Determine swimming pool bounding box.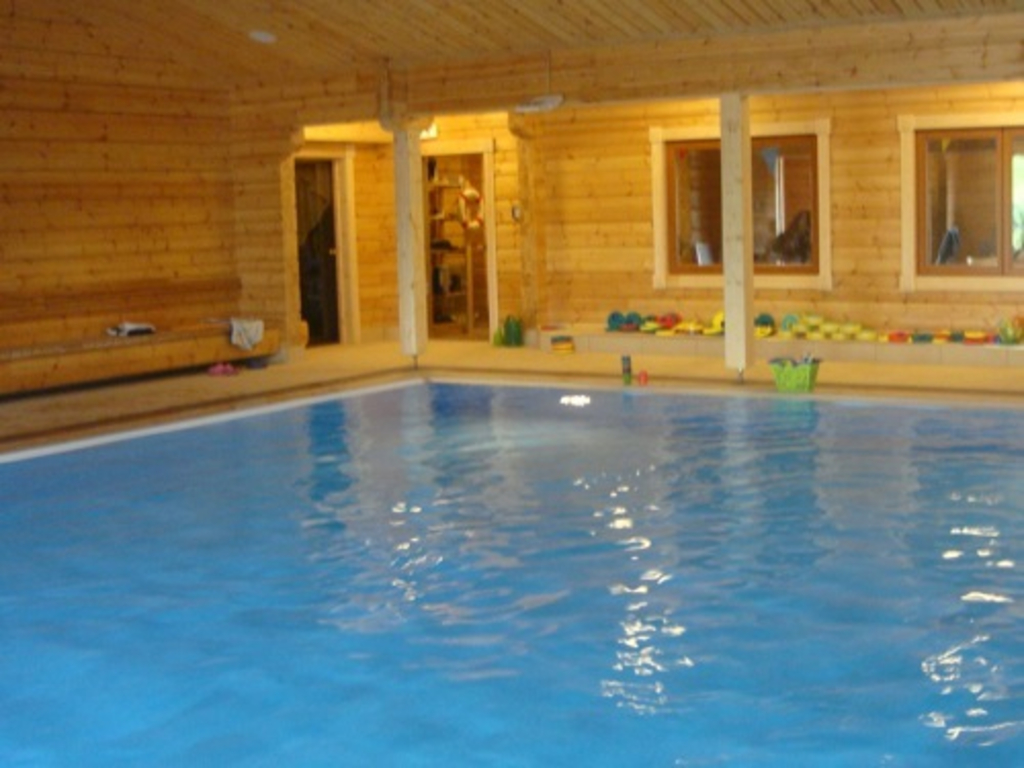
Determined: region(0, 367, 1022, 766).
